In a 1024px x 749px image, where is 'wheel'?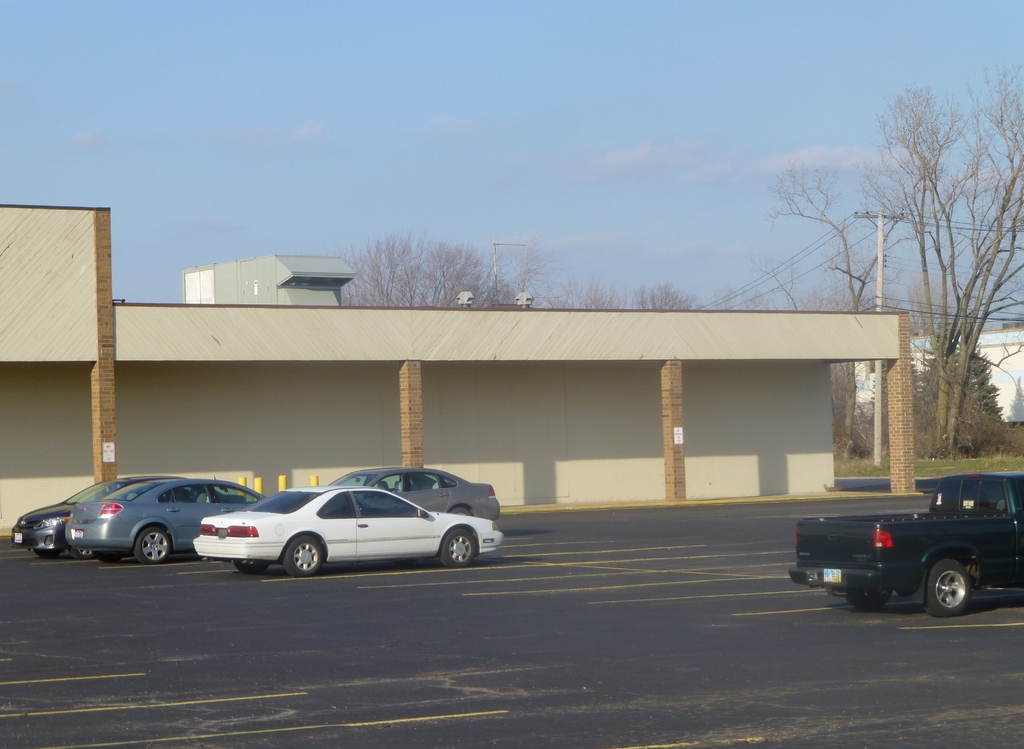
[x1=234, y1=561, x2=266, y2=572].
